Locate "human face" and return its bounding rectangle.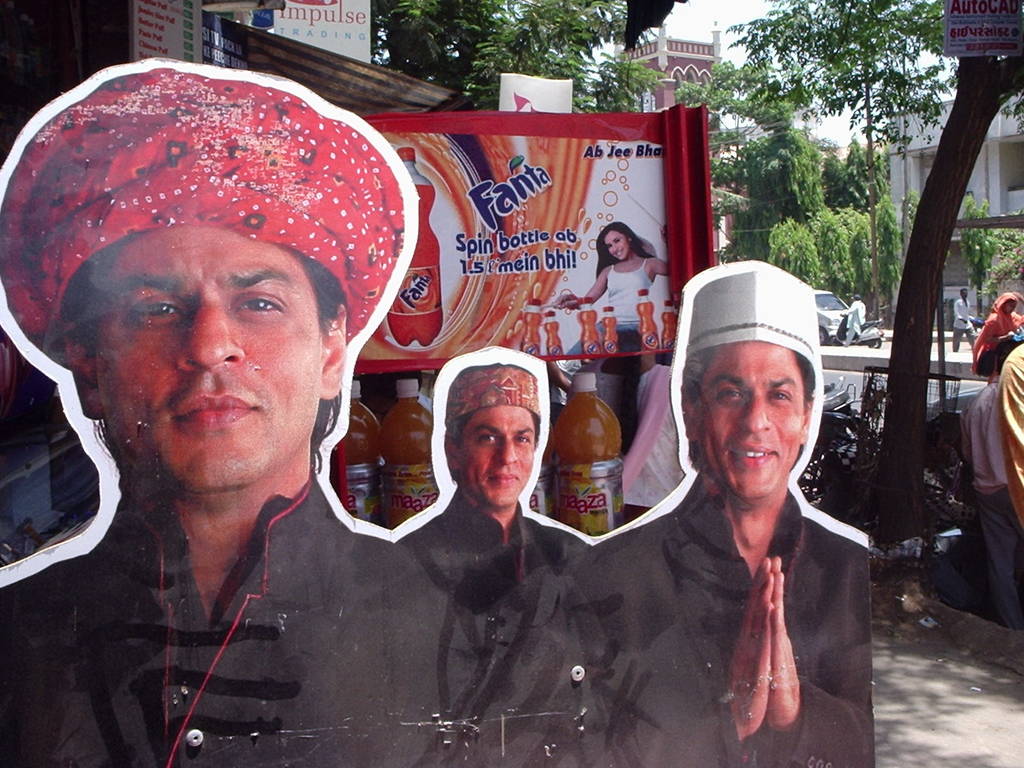
[960, 287, 969, 298].
